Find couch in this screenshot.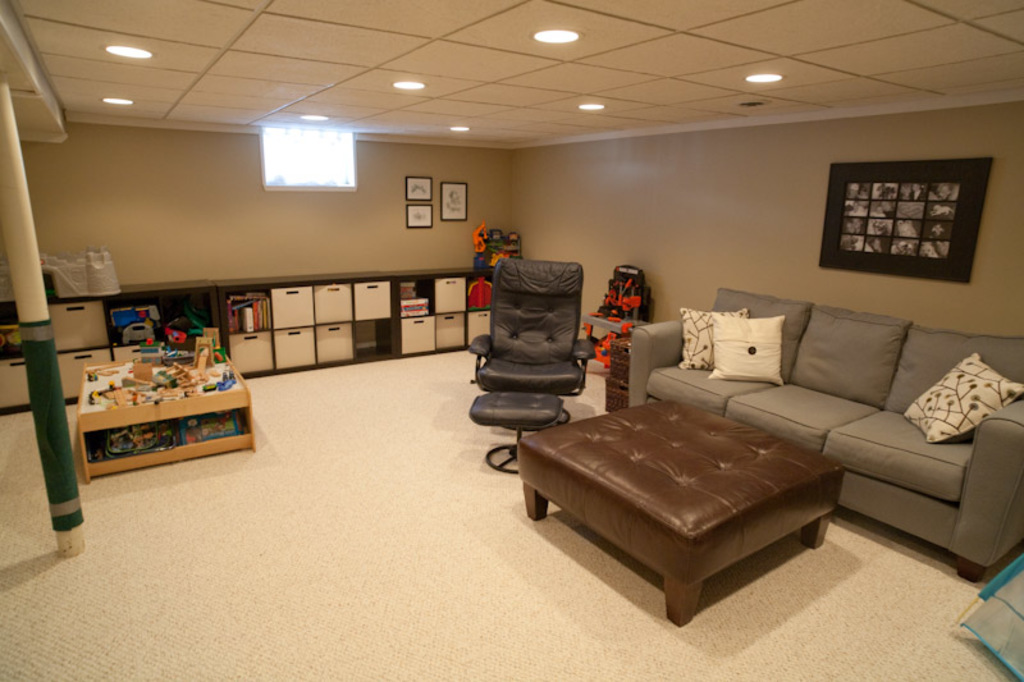
The bounding box for couch is x1=594 y1=292 x2=1007 y2=566.
